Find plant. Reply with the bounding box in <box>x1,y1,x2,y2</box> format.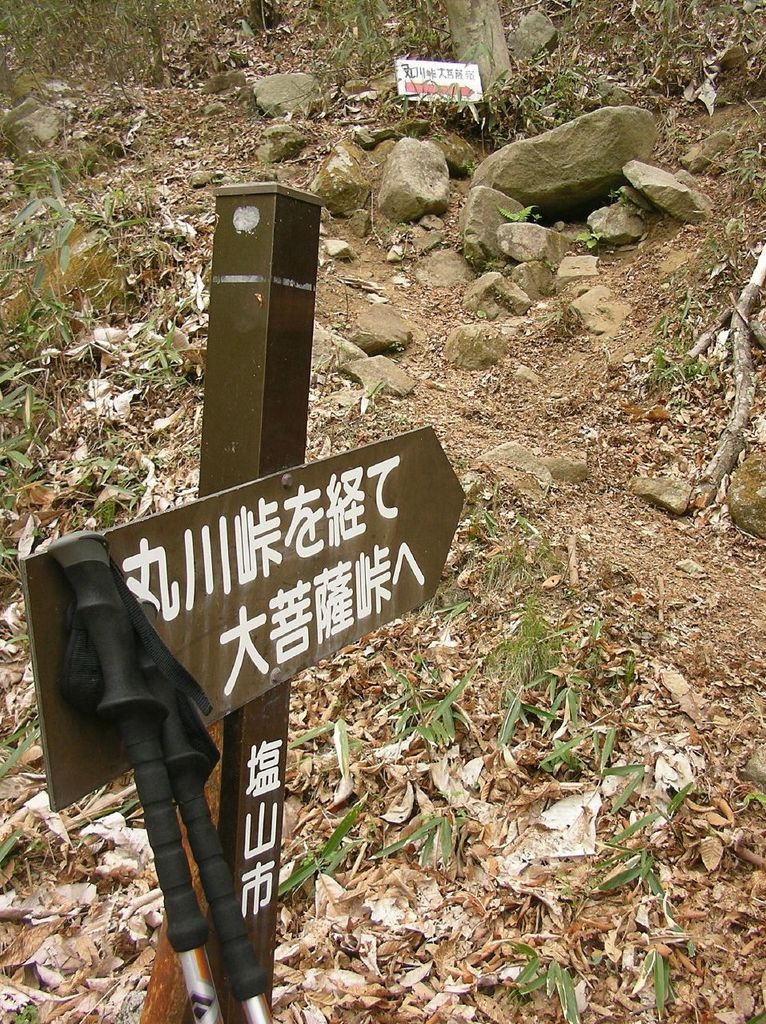
<box>358,372,379,410</box>.
